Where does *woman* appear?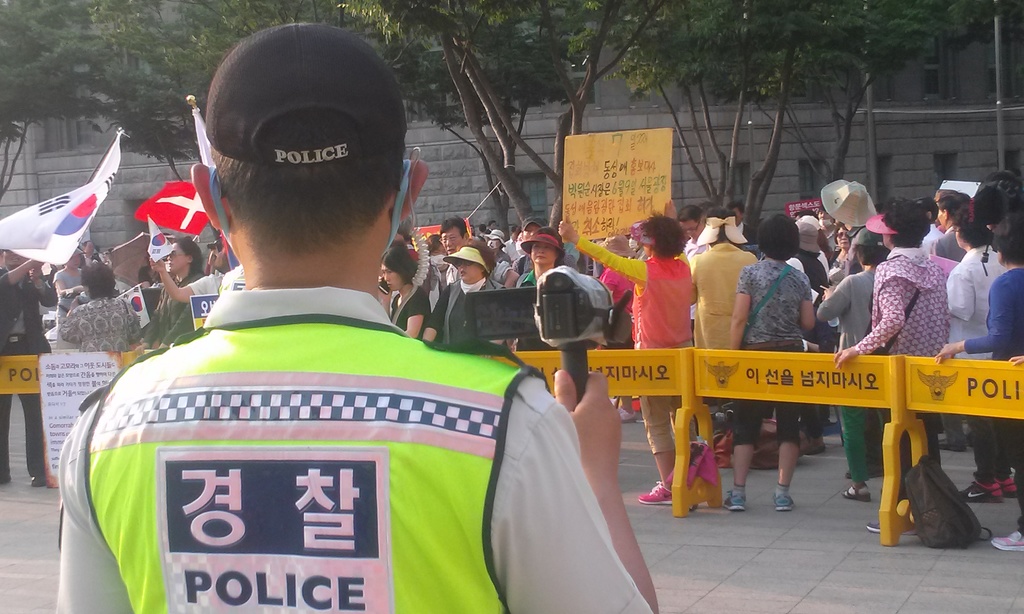
Appears at BBox(720, 214, 820, 518).
